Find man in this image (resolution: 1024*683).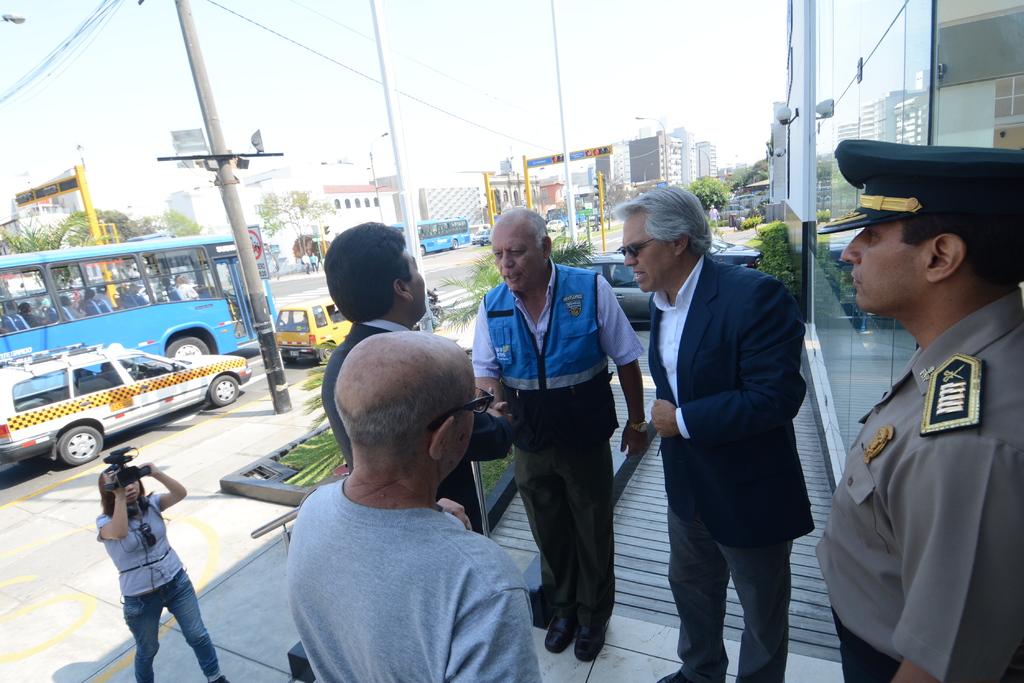
left=467, top=193, right=643, bottom=662.
